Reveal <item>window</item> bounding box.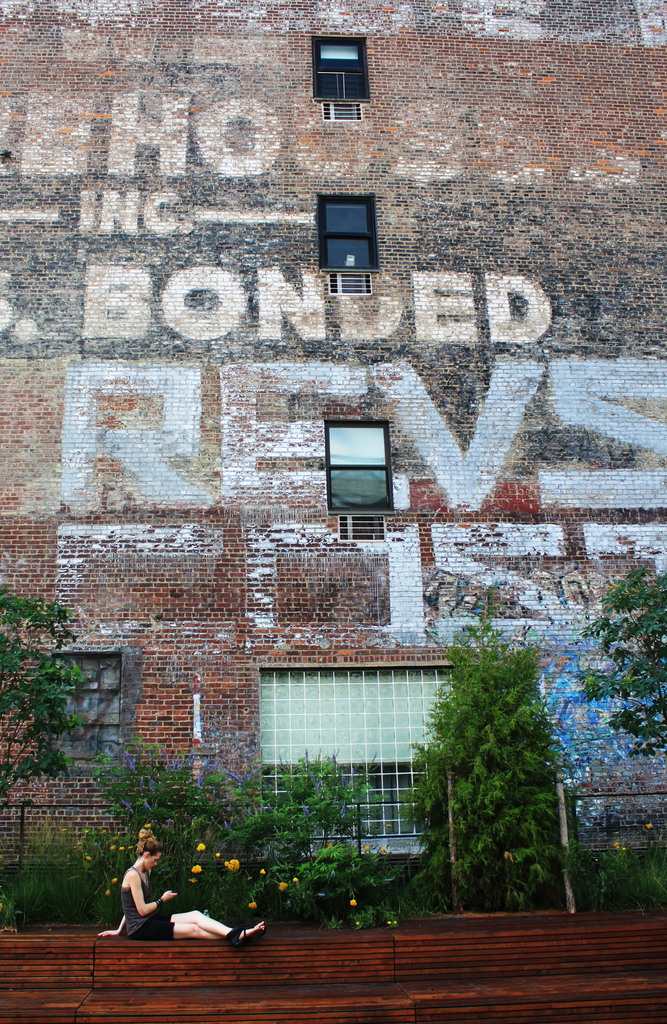
Revealed: x1=312, y1=34, x2=373, y2=106.
